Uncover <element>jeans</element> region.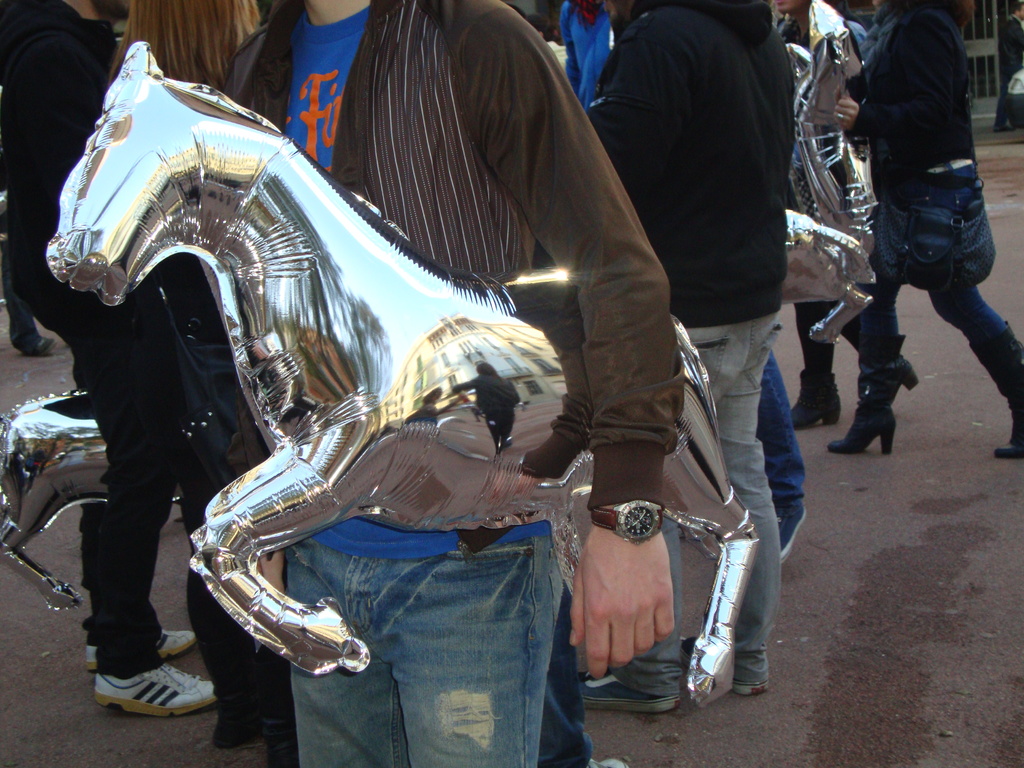
Uncovered: detection(758, 351, 806, 515).
